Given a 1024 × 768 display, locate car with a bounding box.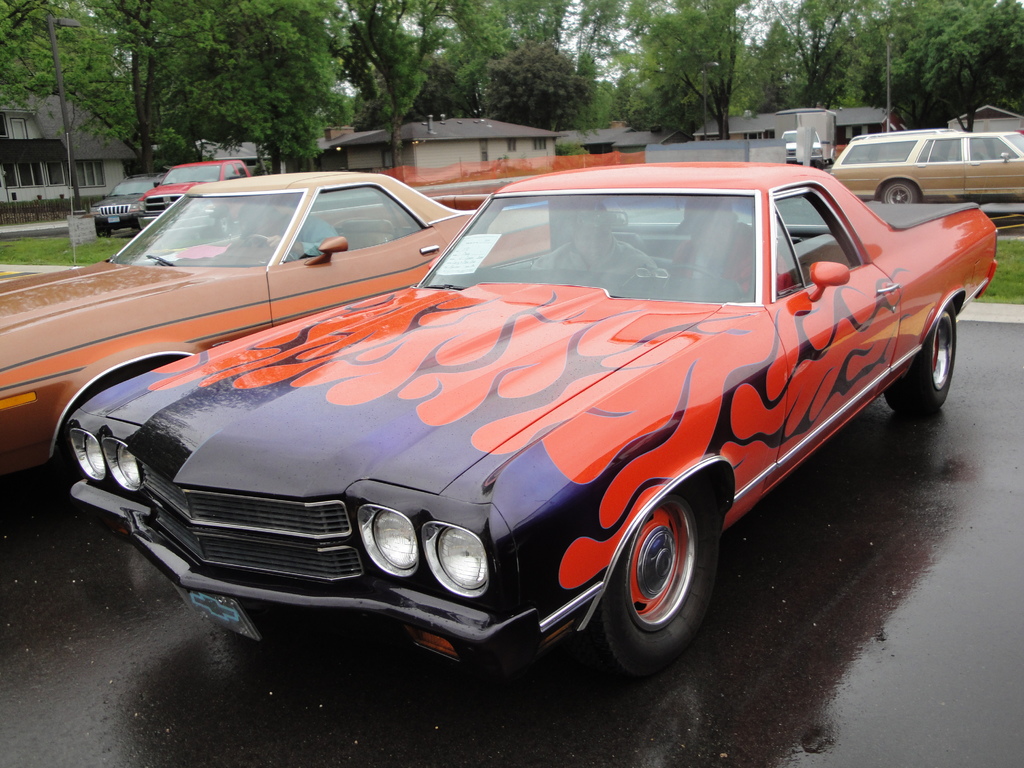
Located: 93/173/163/238.
